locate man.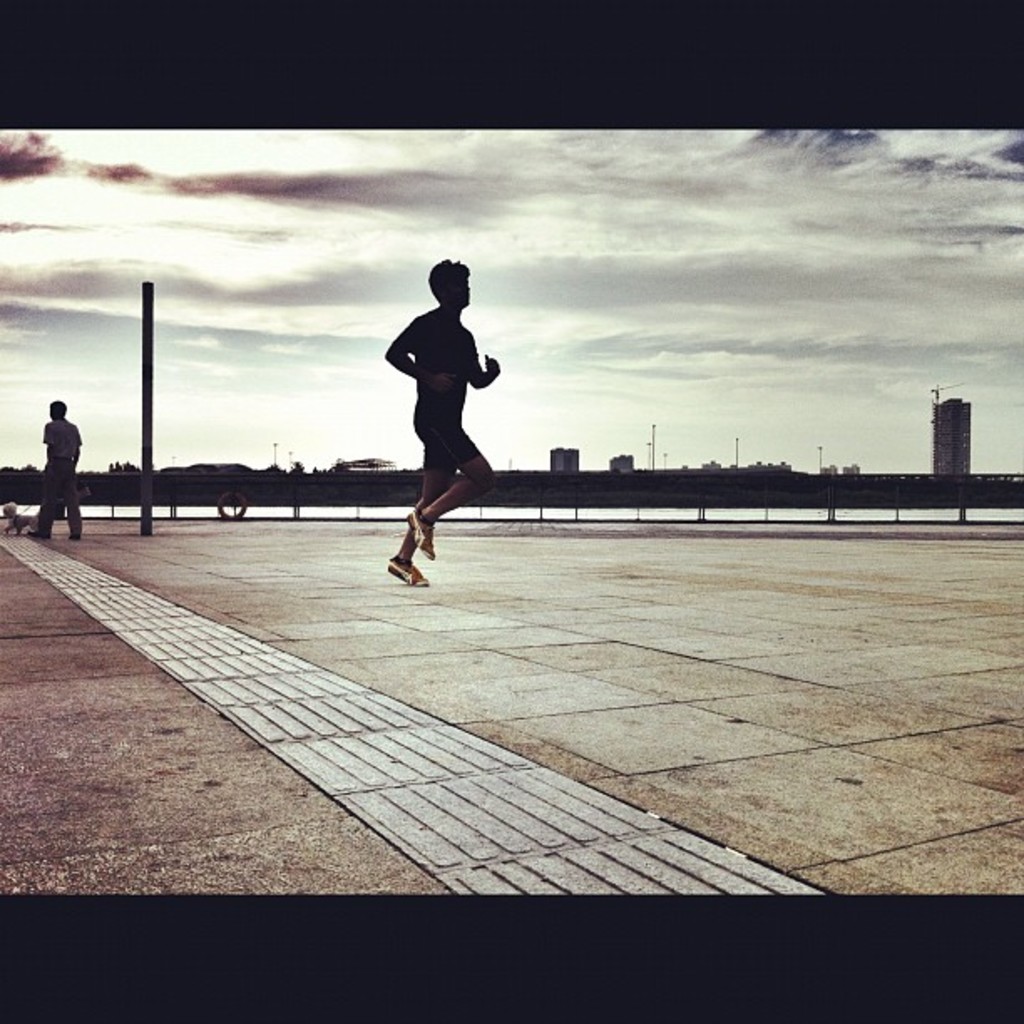
Bounding box: [378, 261, 535, 577].
